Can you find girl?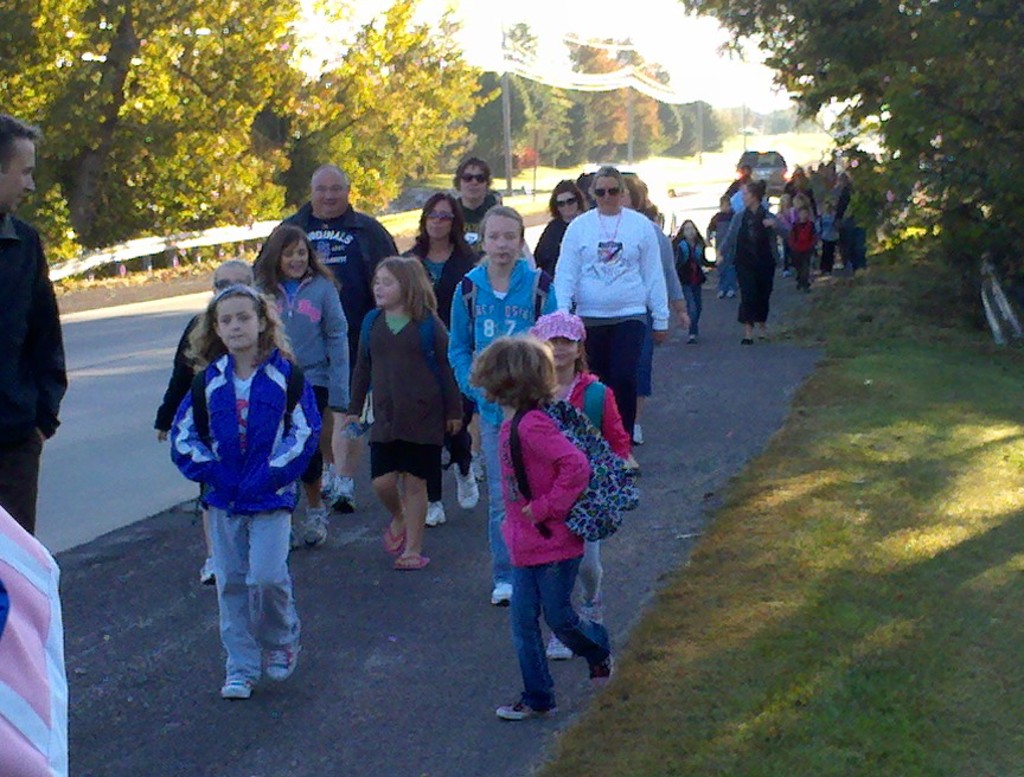
Yes, bounding box: pyautogui.locateOnScreen(450, 207, 558, 603).
